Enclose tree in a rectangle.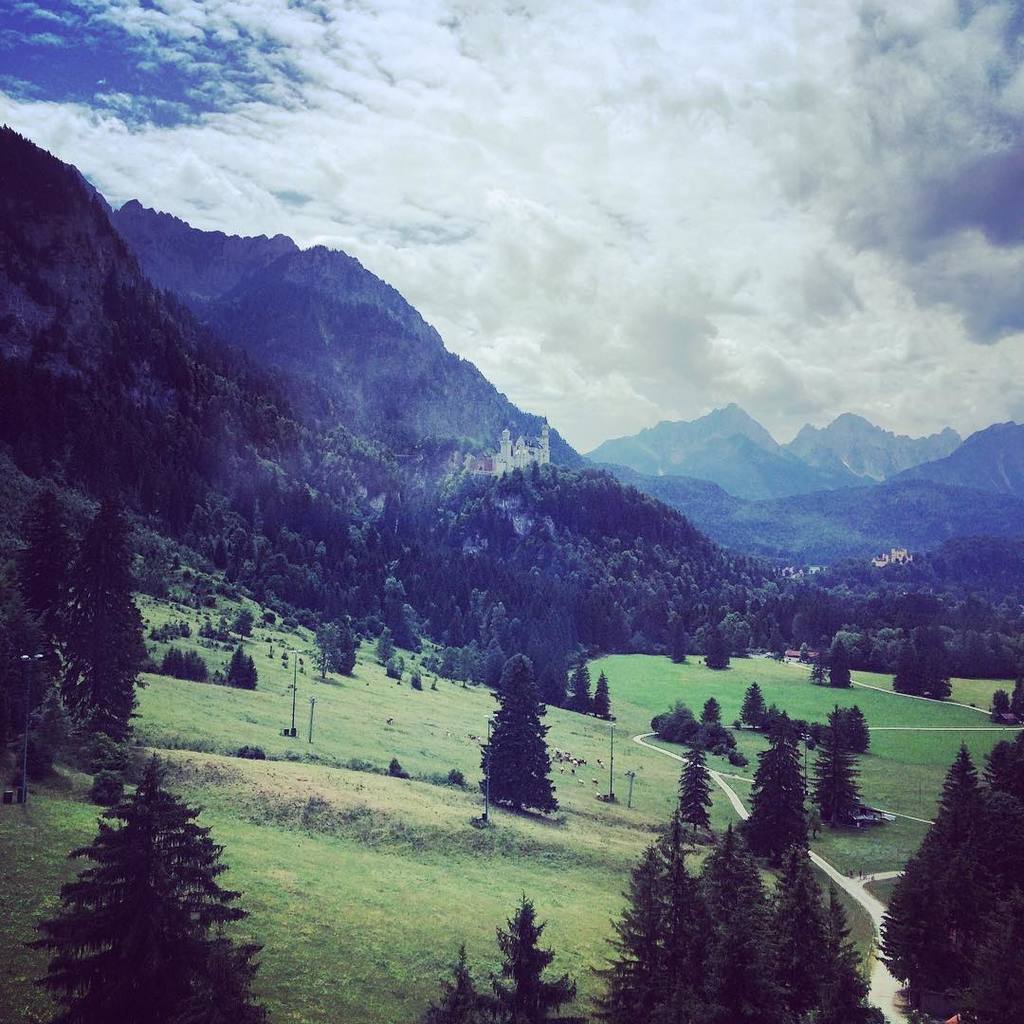
40, 733, 257, 1002.
